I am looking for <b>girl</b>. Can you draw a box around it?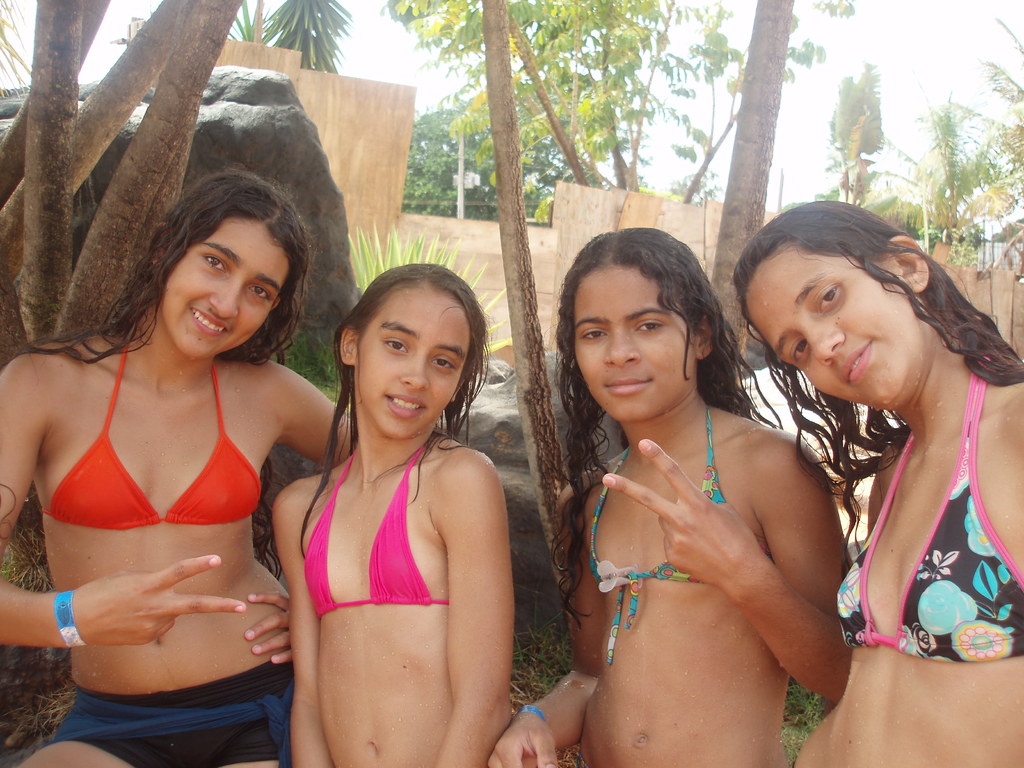
Sure, the bounding box is (x1=493, y1=227, x2=848, y2=767).
